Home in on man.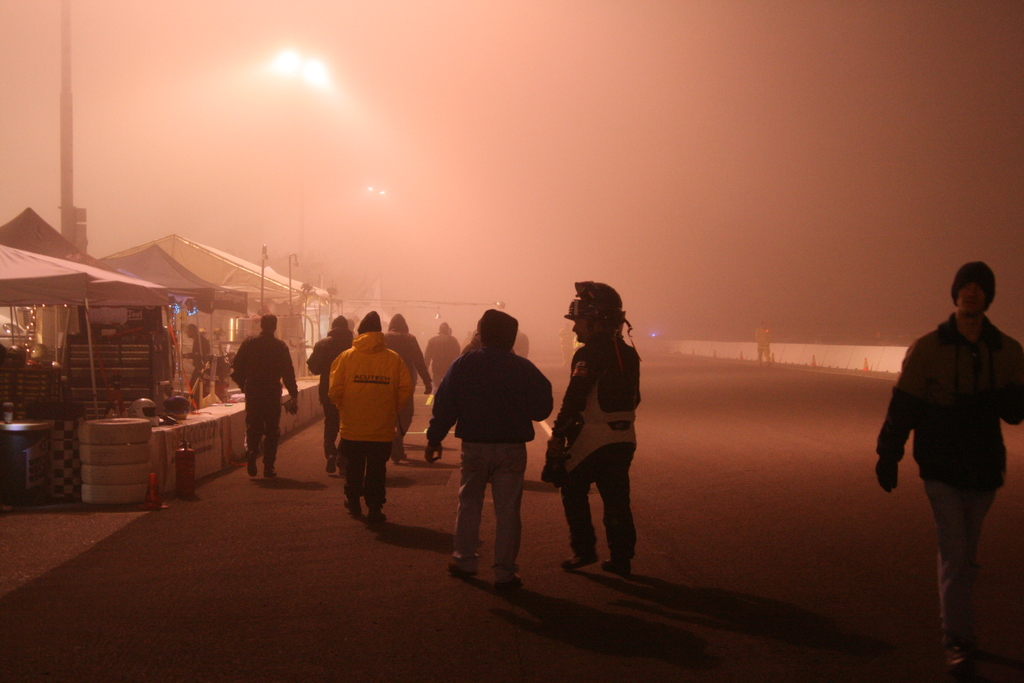
Homed in at (x1=322, y1=311, x2=410, y2=523).
